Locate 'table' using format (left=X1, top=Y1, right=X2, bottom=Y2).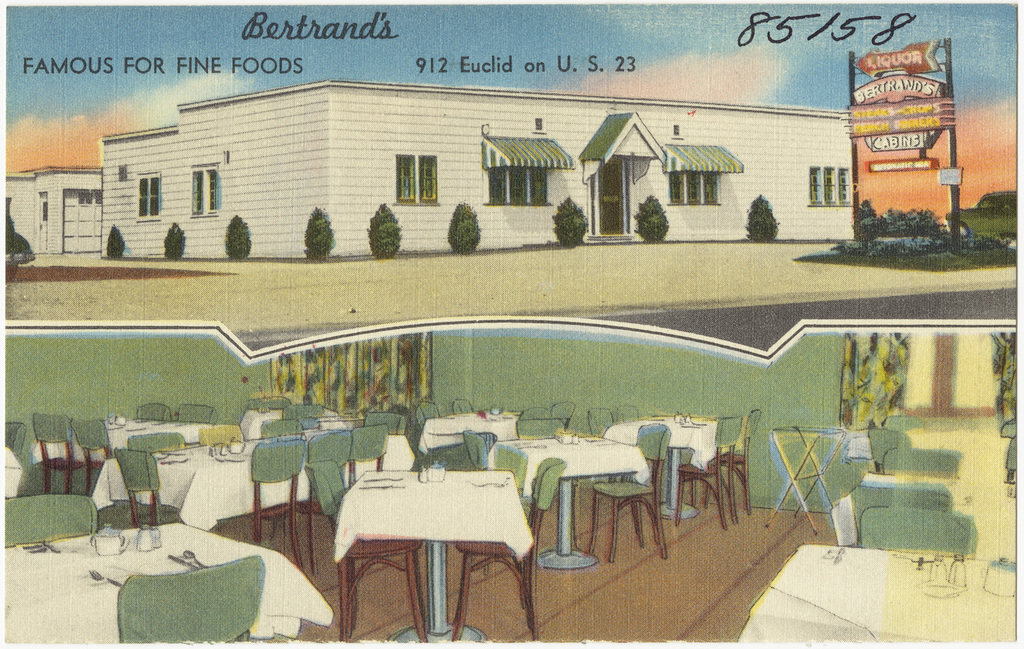
(left=95, top=450, right=313, bottom=532).
